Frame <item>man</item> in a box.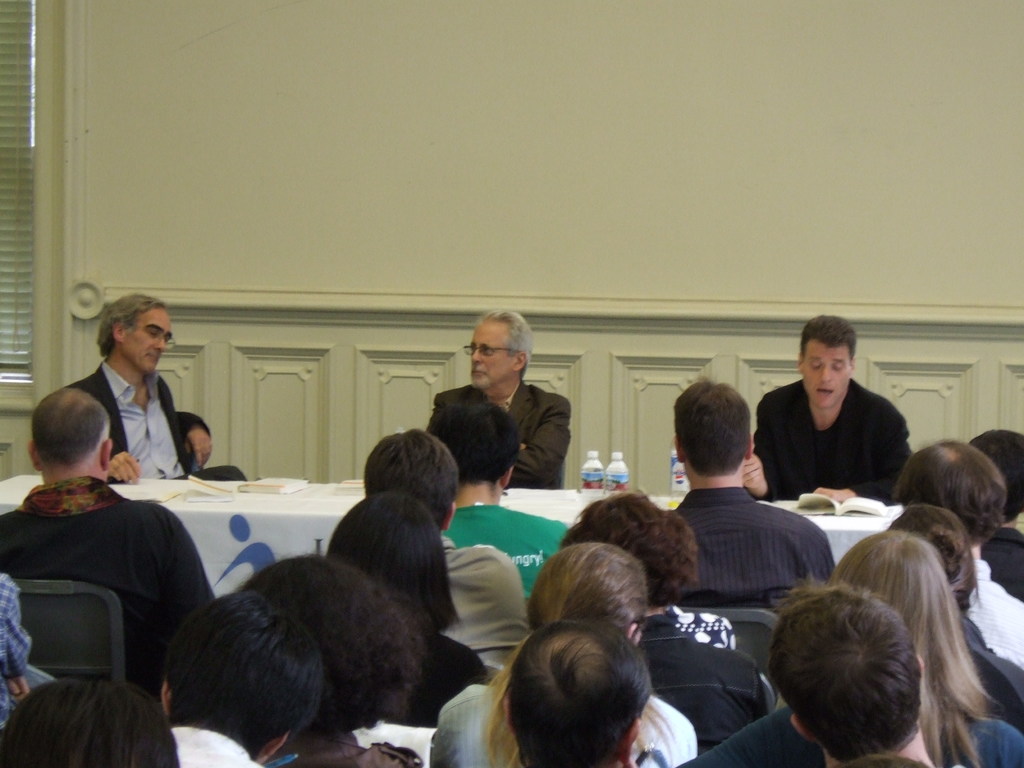
[673, 382, 834, 607].
